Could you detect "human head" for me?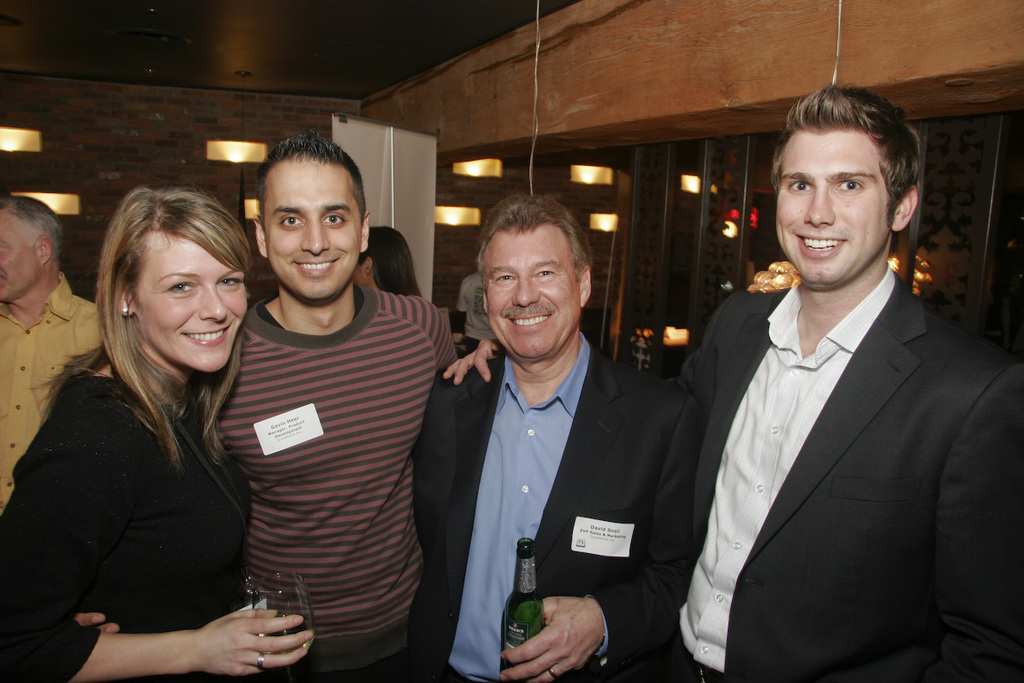
Detection result: crop(224, 121, 370, 301).
